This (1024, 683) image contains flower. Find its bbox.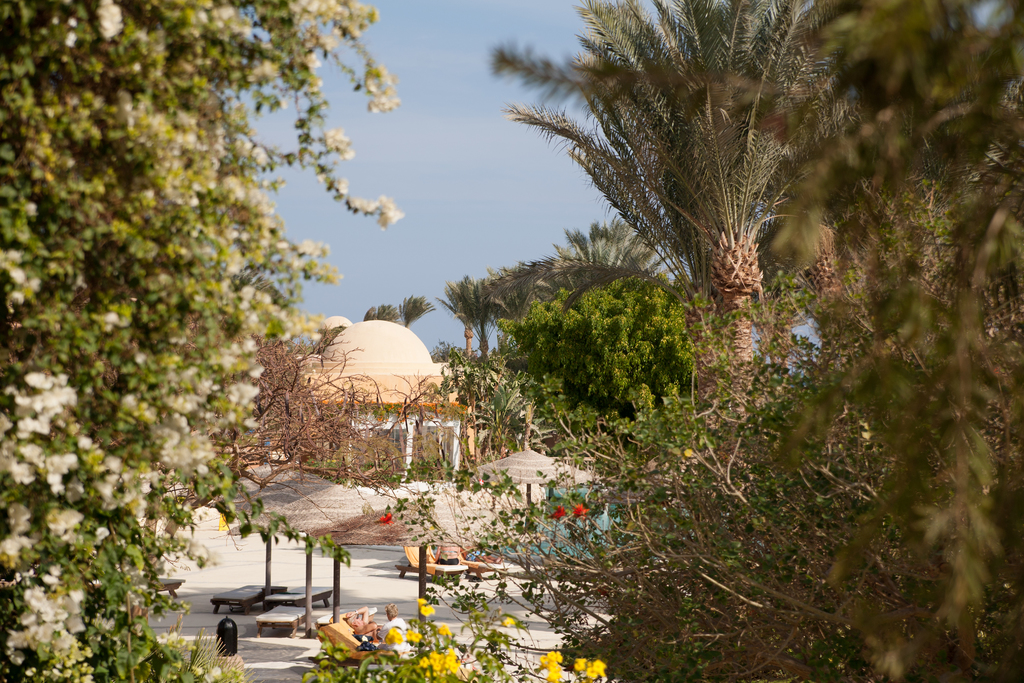
570, 501, 589, 516.
